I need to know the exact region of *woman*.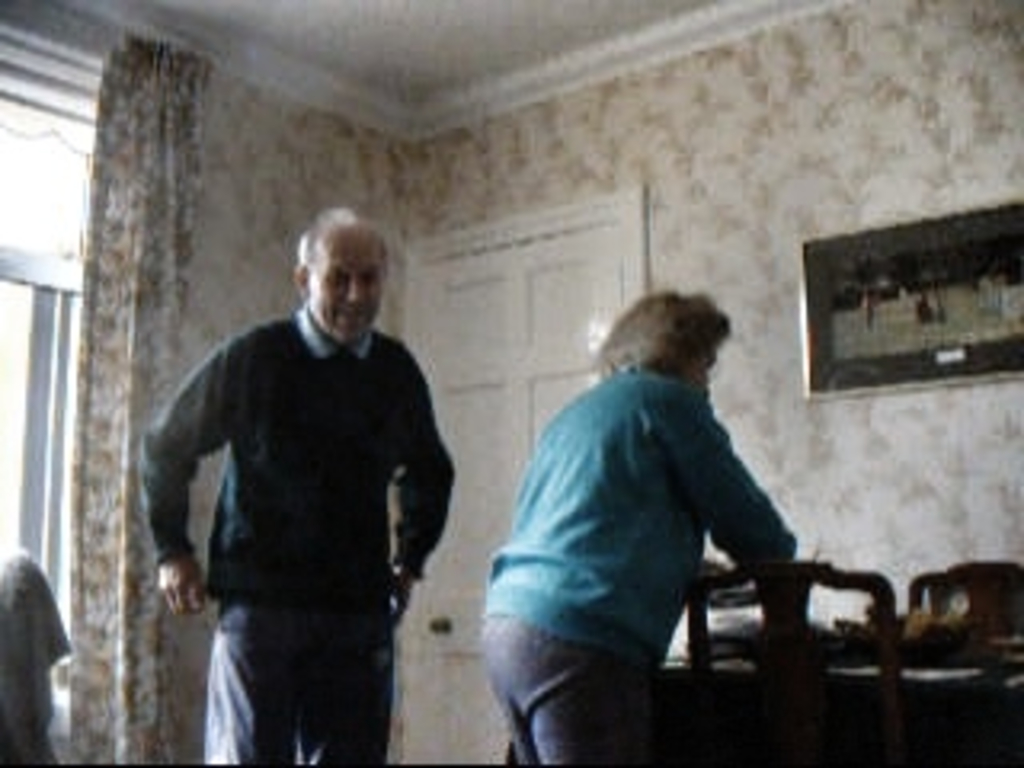
Region: 493/256/838/752.
